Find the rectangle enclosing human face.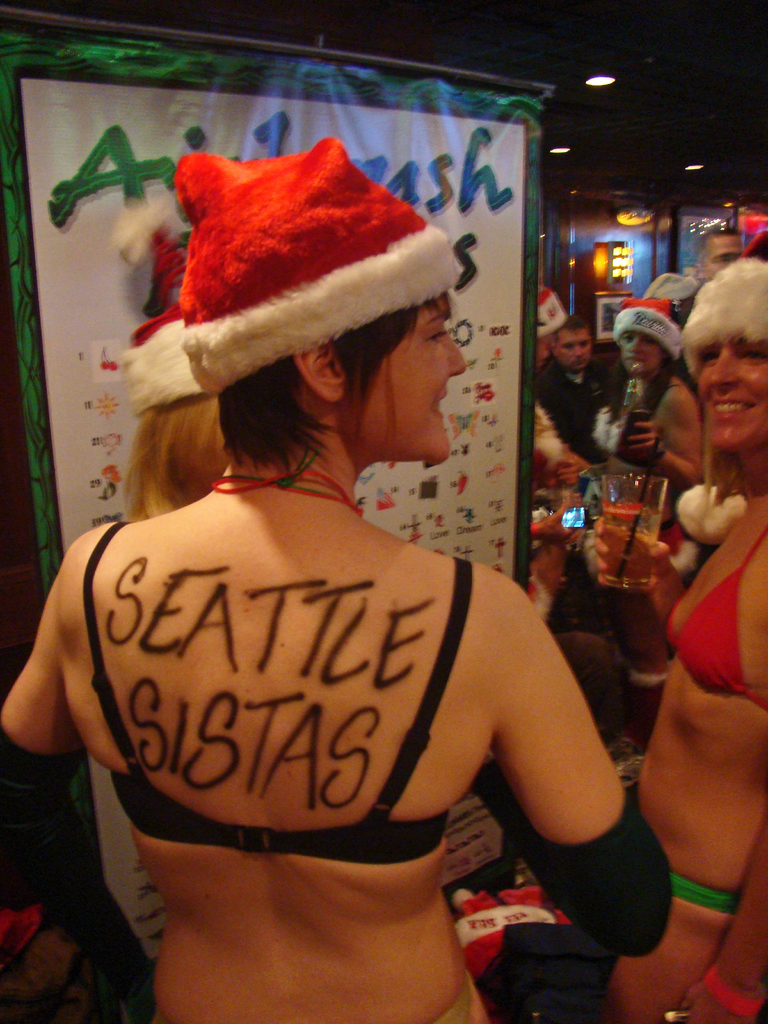
bbox=(344, 285, 465, 461).
